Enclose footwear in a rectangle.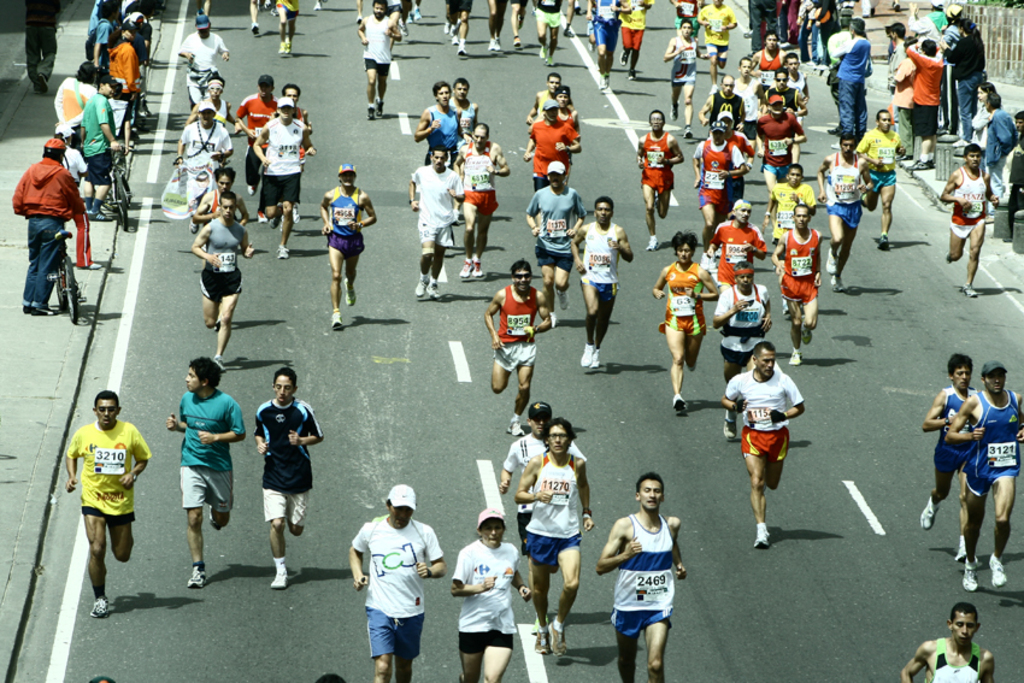
region(989, 552, 1007, 583).
